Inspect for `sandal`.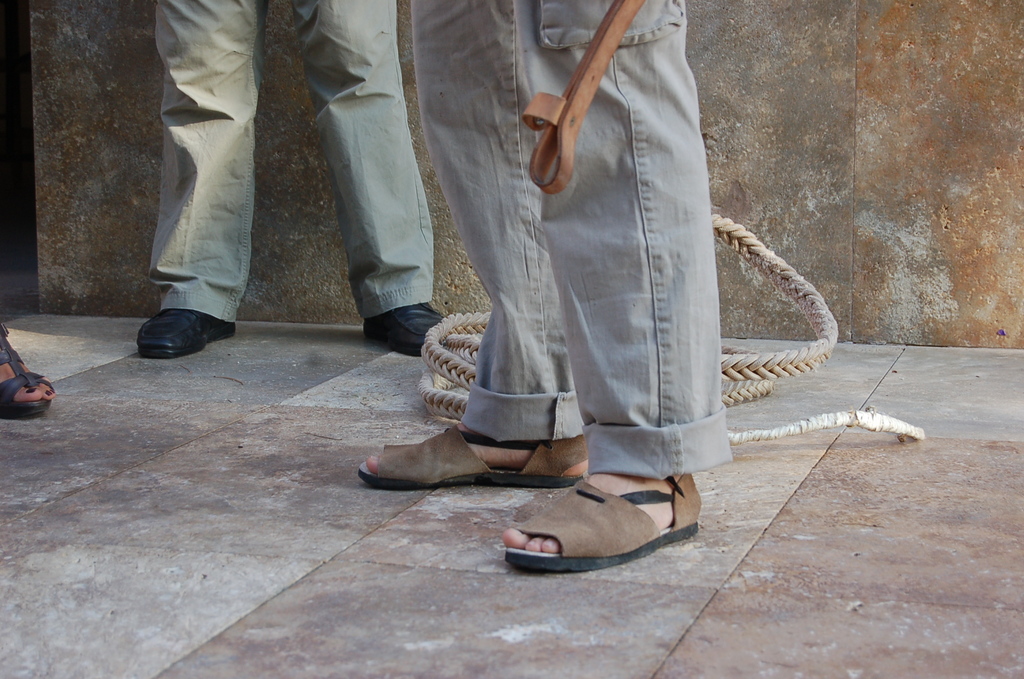
Inspection: rect(356, 422, 586, 493).
